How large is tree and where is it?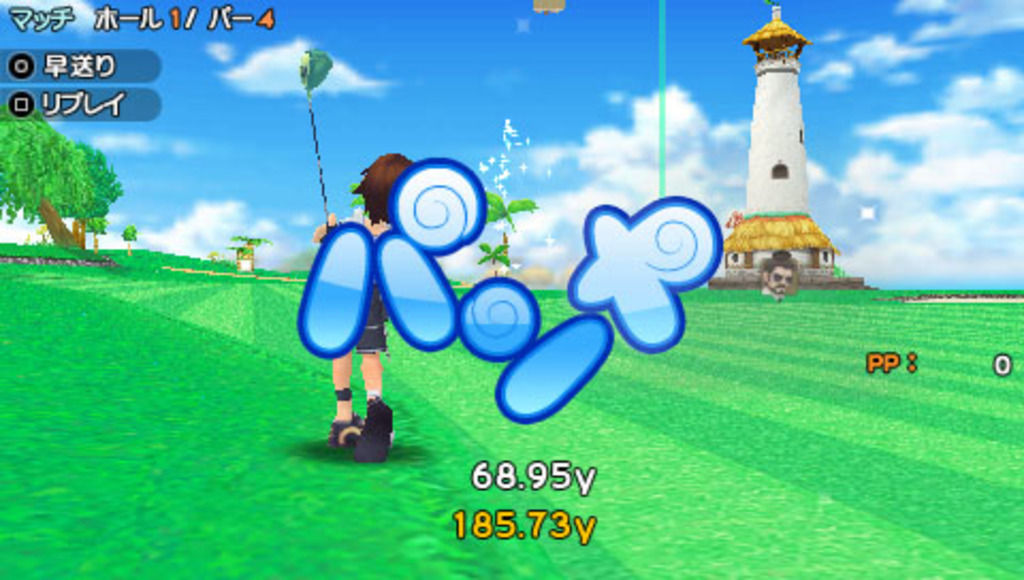
Bounding box: crop(480, 192, 533, 264).
